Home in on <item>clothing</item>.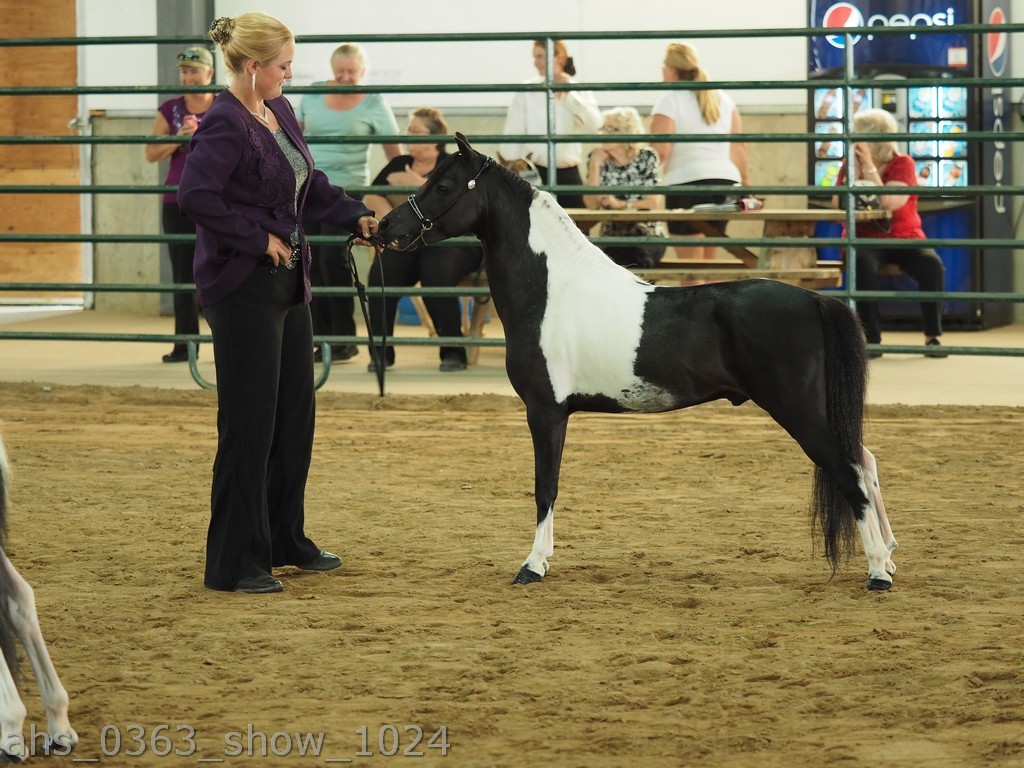
Homed in at 275, 82, 392, 371.
